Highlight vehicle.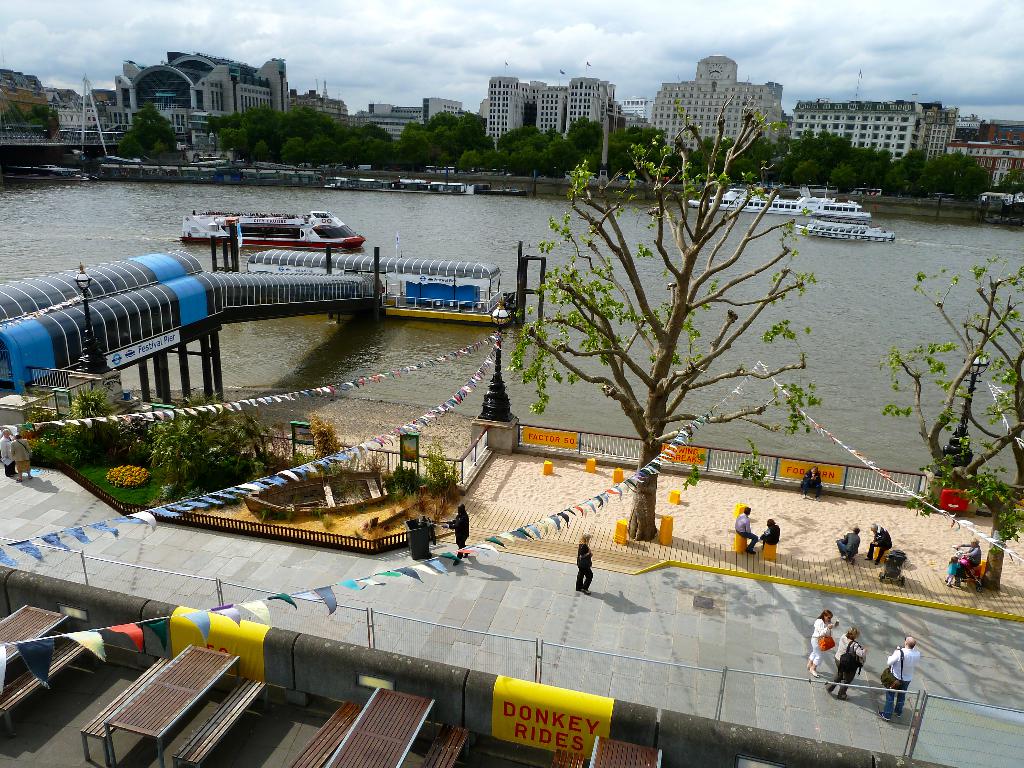
Highlighted region: l=470, t=181, r=534, b=196.
